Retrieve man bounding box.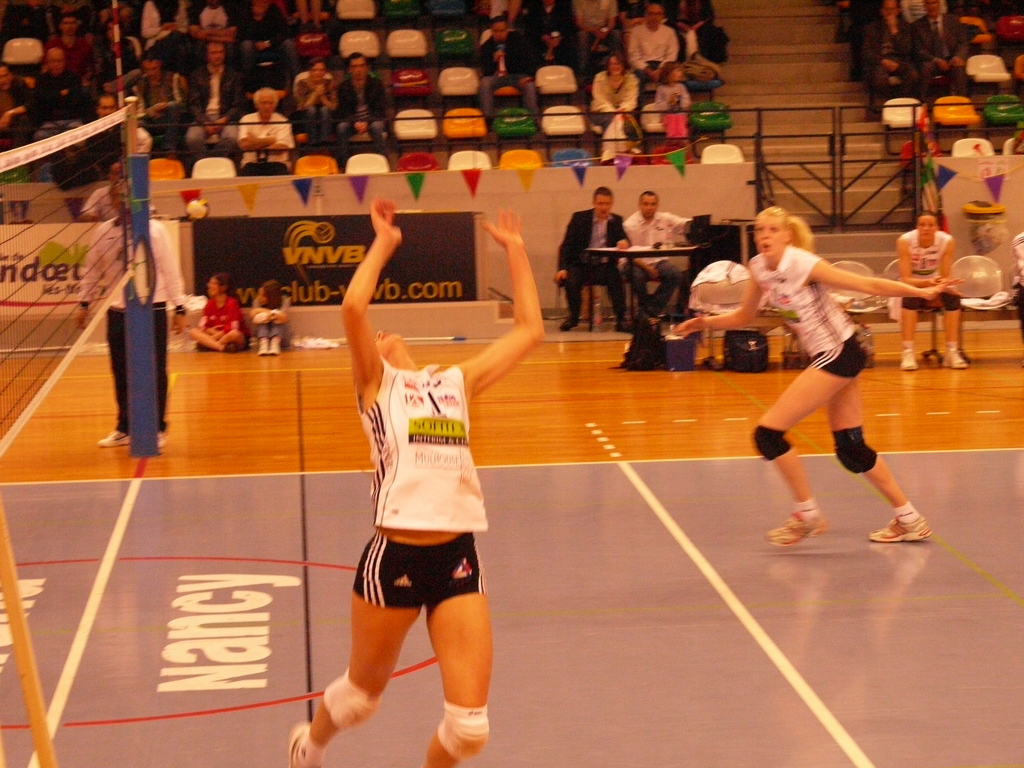
Bounding box: locate(234, 0, 300, 86).
